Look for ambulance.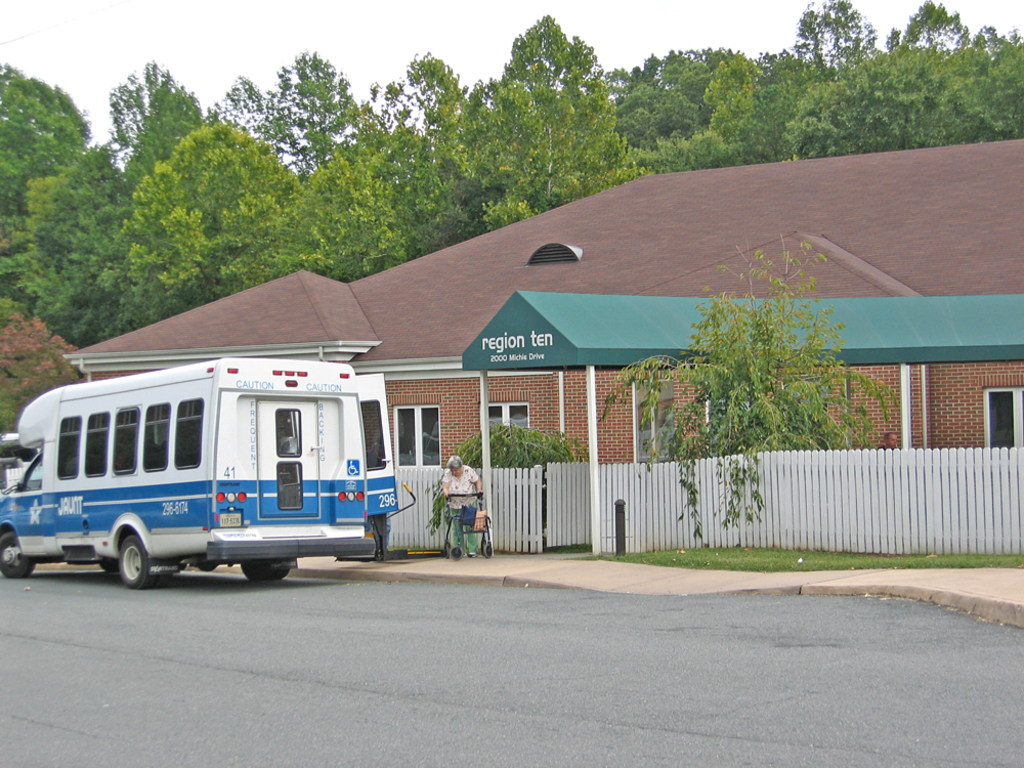
Found: (0,356,403,594).
